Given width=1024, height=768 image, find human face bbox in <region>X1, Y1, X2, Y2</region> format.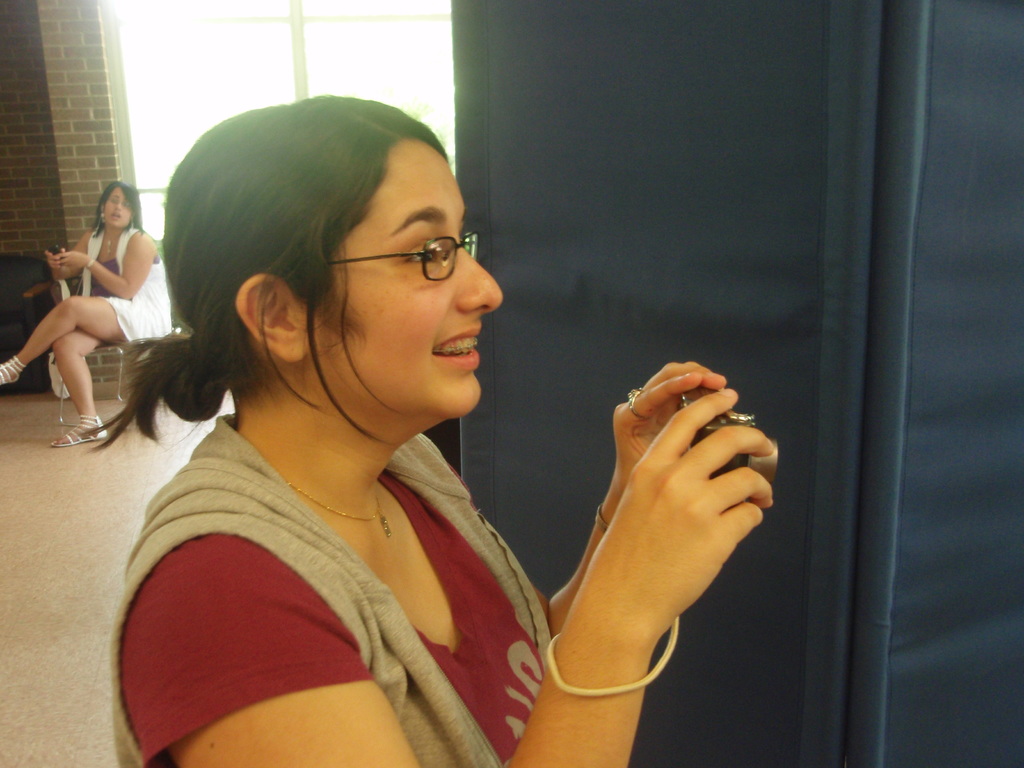
<region>102, 186, 134, 229</region>.
